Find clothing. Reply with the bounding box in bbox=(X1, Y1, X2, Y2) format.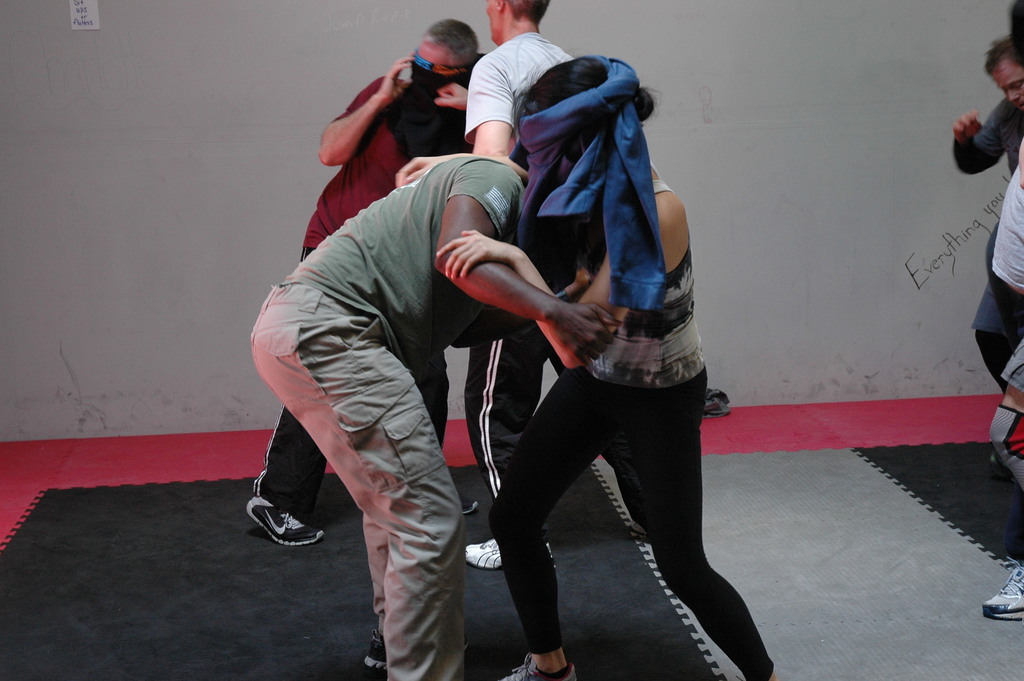
bbox=(251, 154, 529, 679).
